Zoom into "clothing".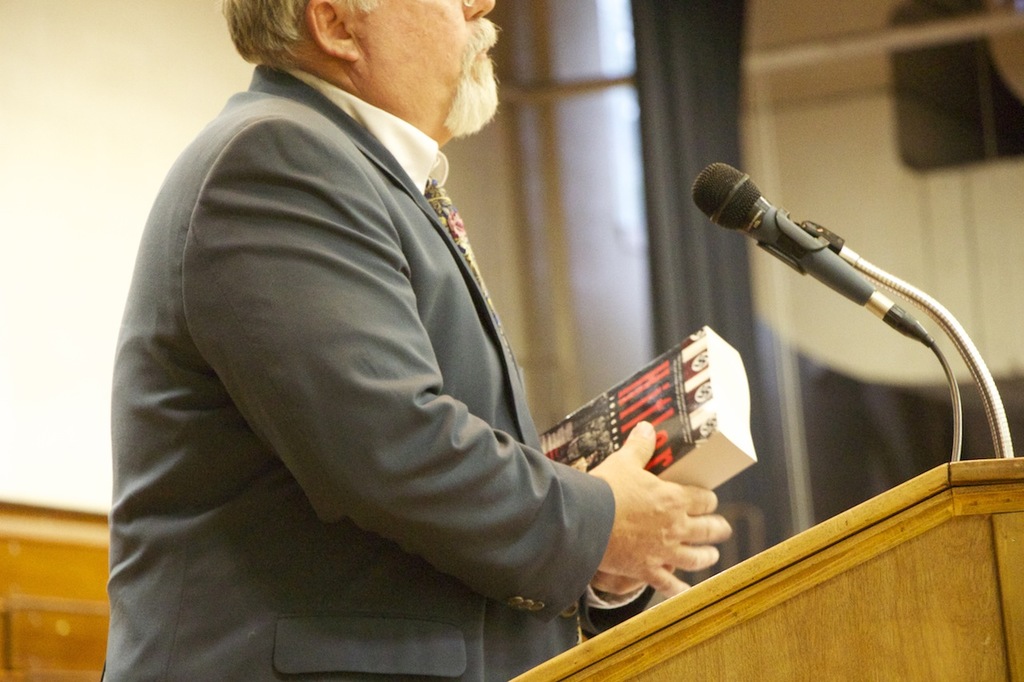
Zoom target: (136,43,580,636).
